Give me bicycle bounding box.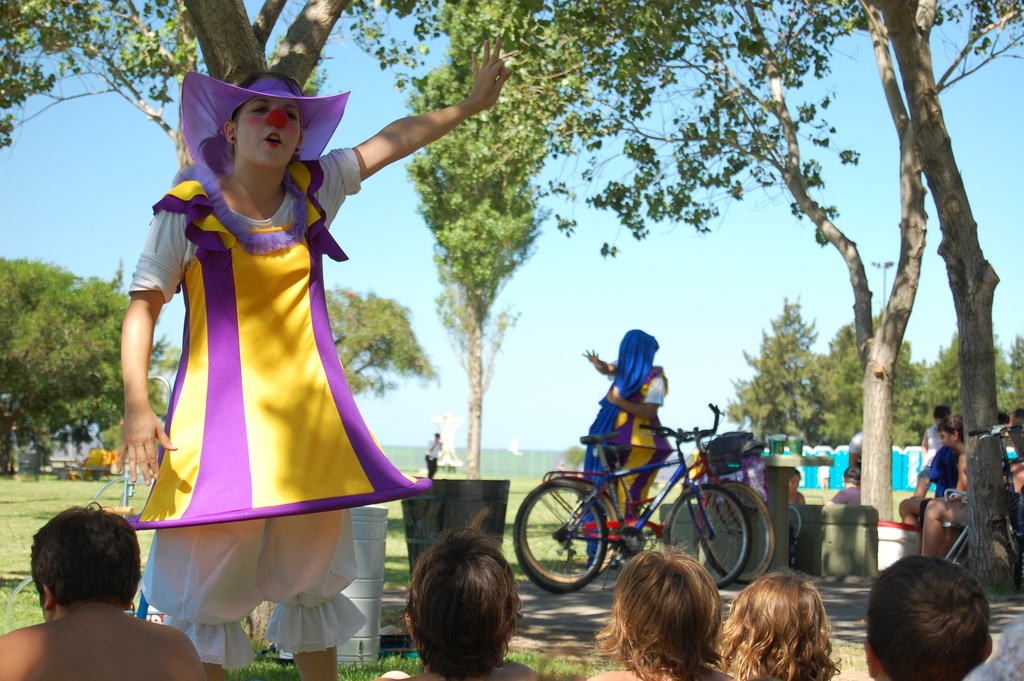
(left=516, top=400, right=778, bottom=584).
